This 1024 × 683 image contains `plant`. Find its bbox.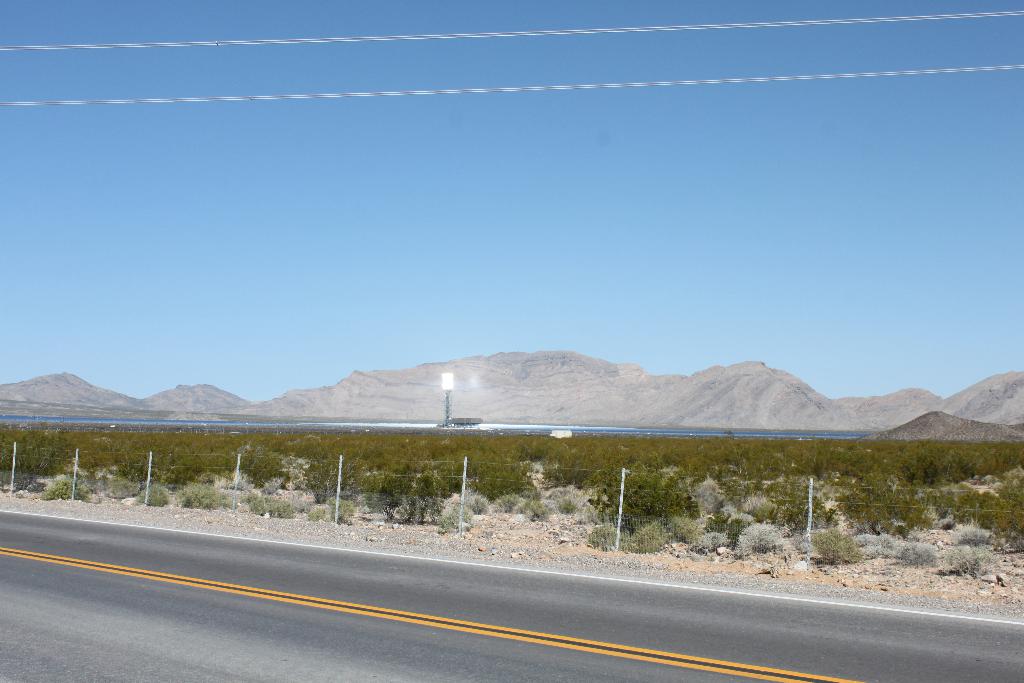
pyautogui.locateOnScreen(813, 529, 861, 564).
